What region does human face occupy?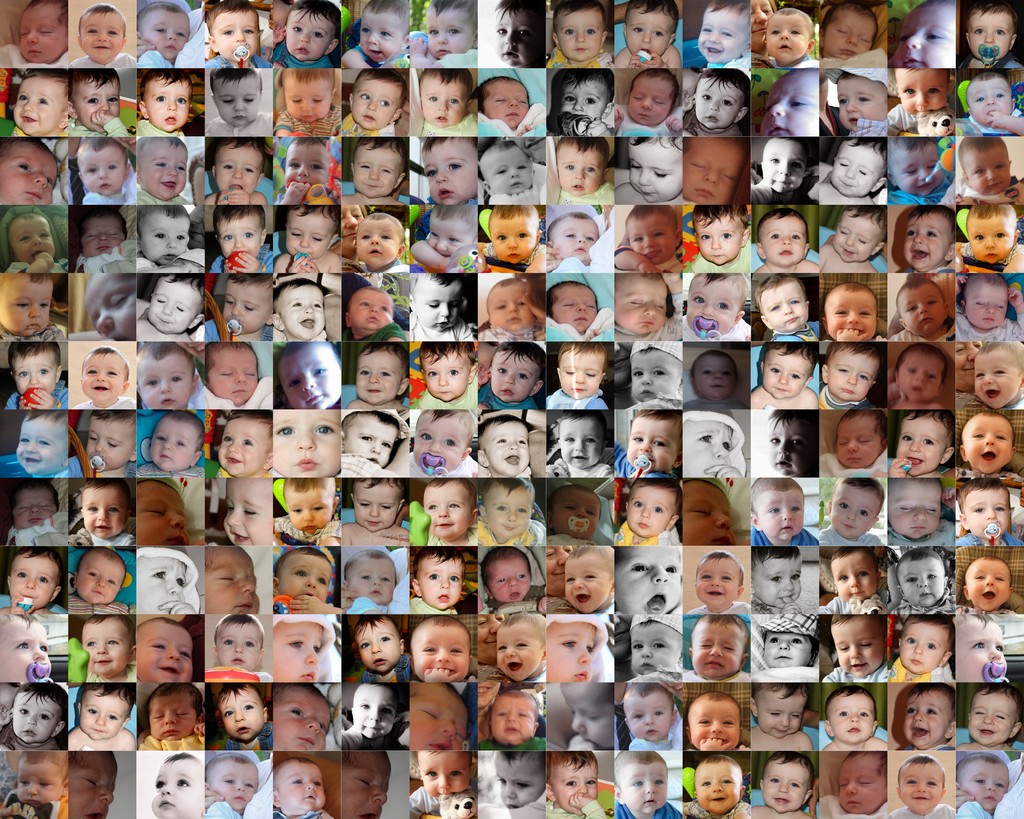
626,221,676,266.
